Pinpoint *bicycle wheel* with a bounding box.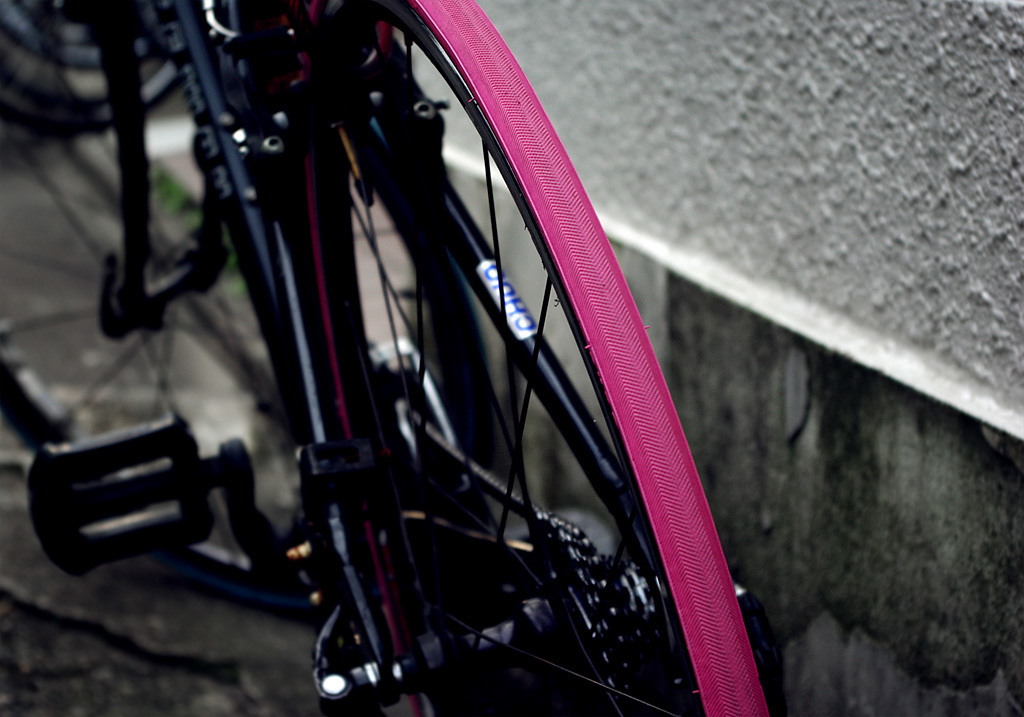
crop(281, 0, 784, 716).
